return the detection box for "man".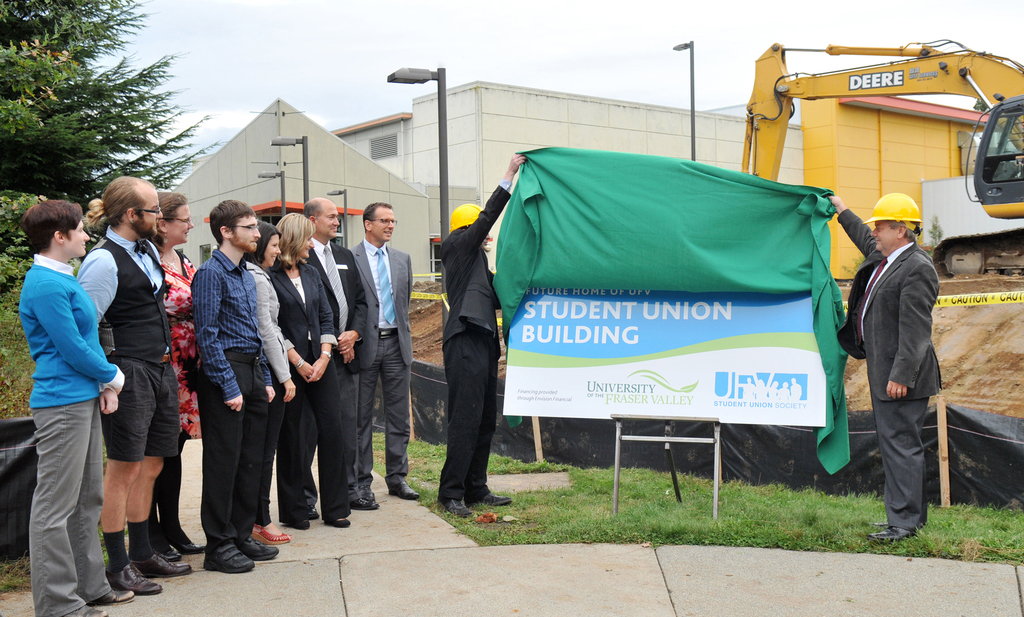
346,192,418,499.
